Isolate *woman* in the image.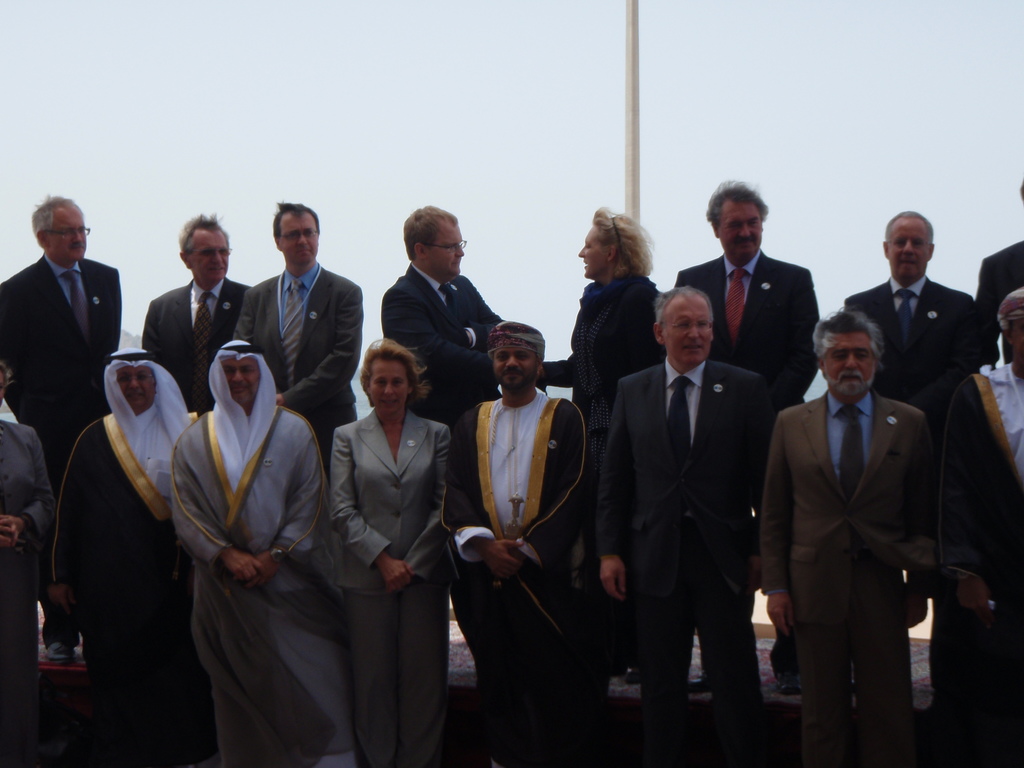
Isolated region: box=[538, 207, 672, 687].
